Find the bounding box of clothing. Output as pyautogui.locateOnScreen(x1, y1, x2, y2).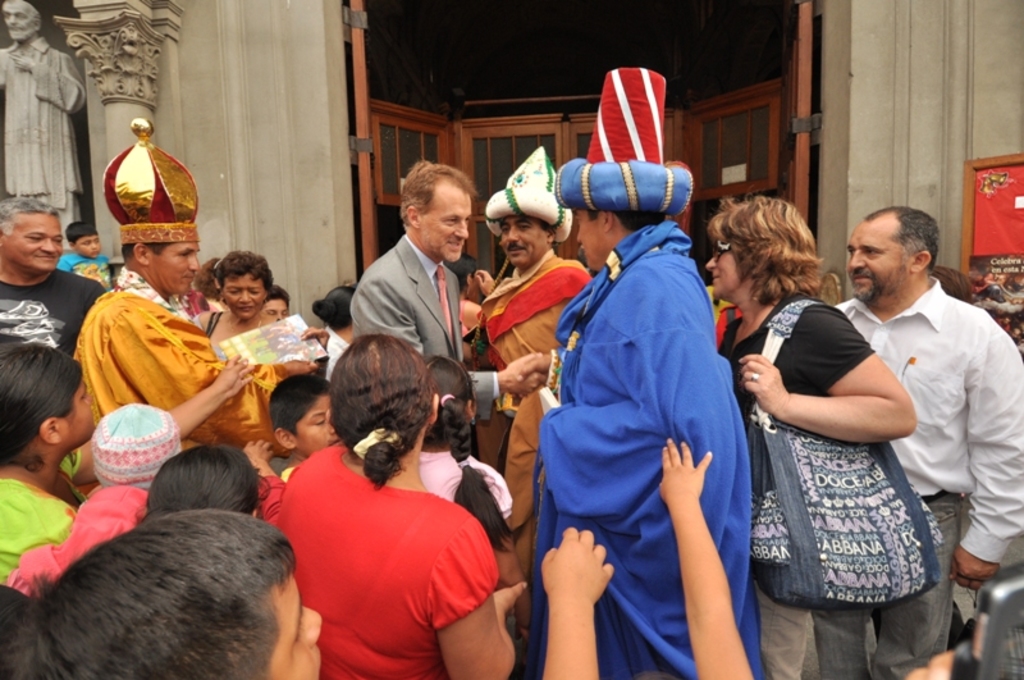
pyautogui.locateOnScreen(58, 257, 284, 457).
